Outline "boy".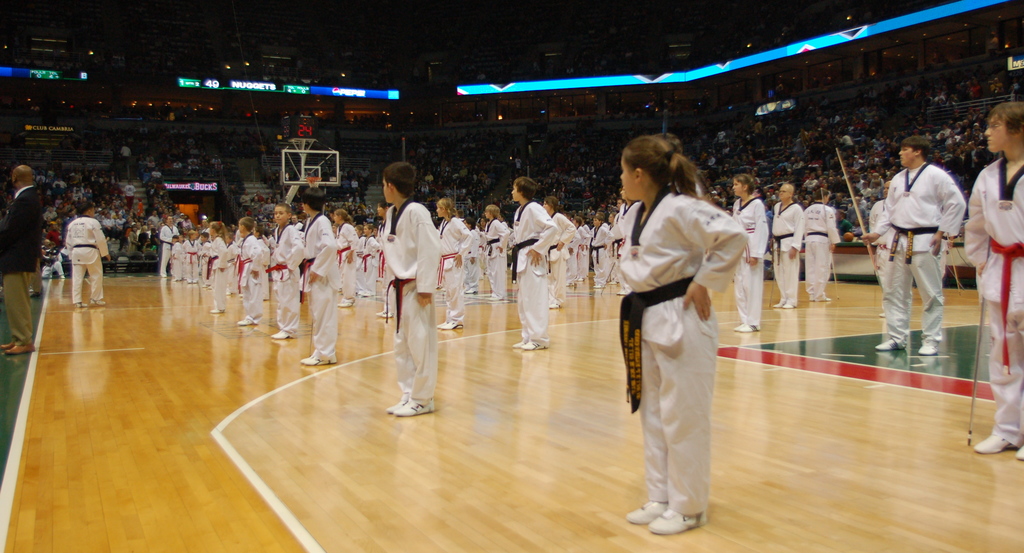
Outline: region(180, 229, 196, 283).
